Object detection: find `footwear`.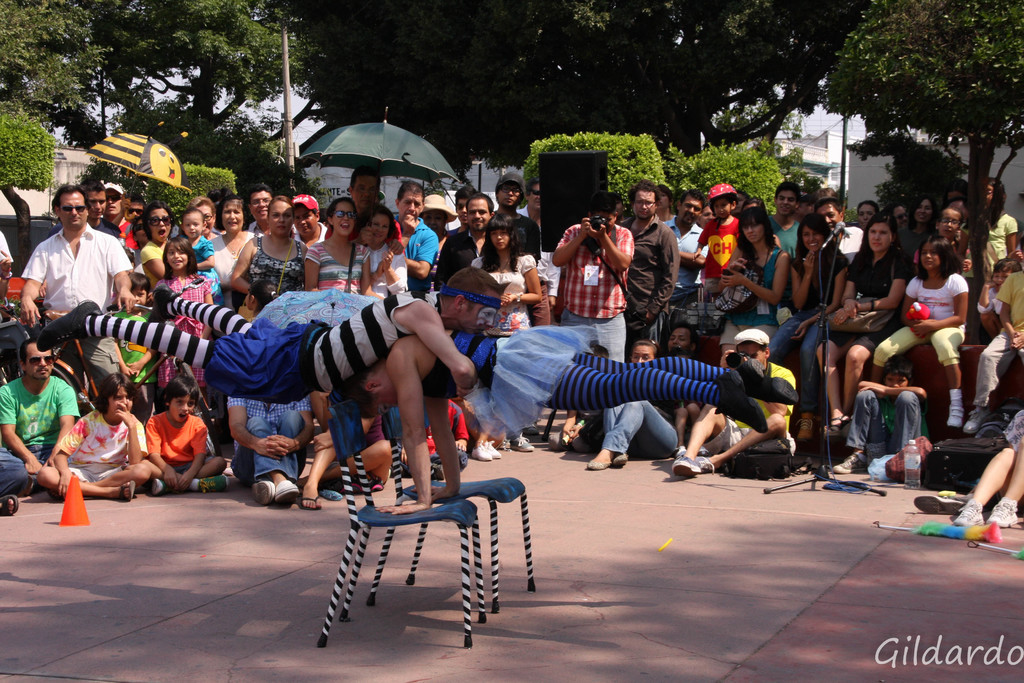
x1=273, y1=482, x2=298, y2=509.
